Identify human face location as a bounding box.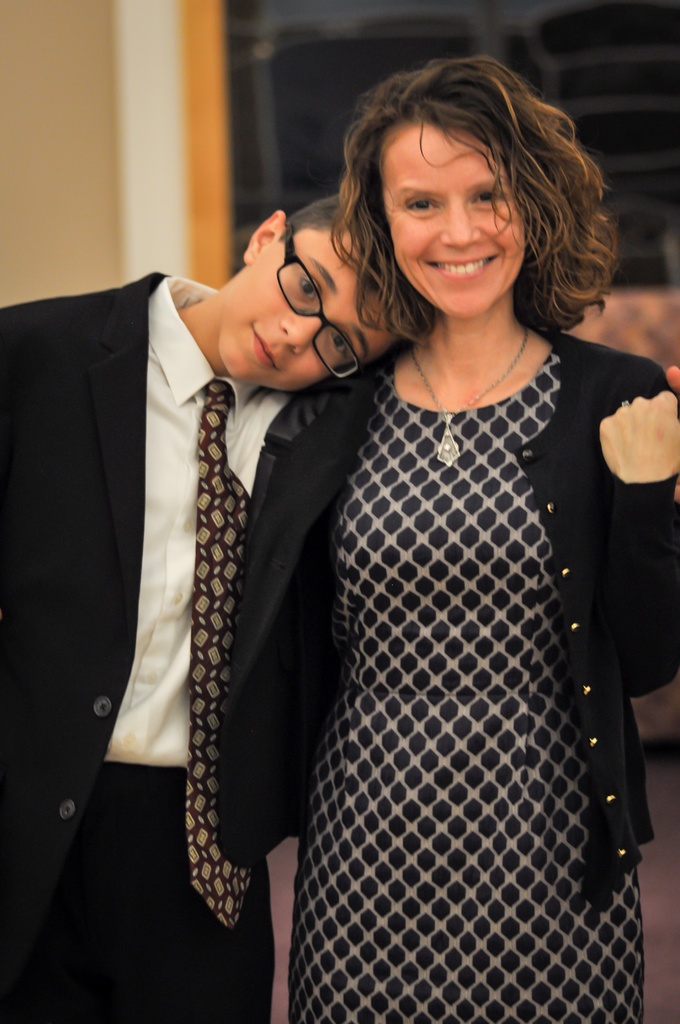
(373,118,526,319).
